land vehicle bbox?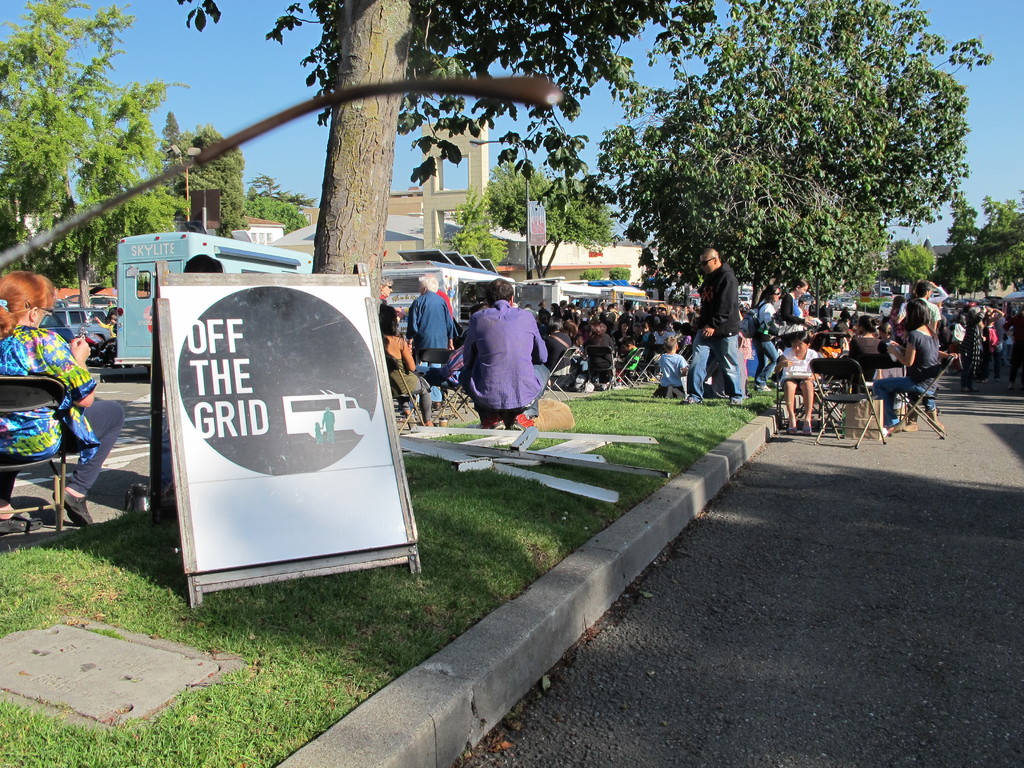
Rect(960, 300, 973, 308)
